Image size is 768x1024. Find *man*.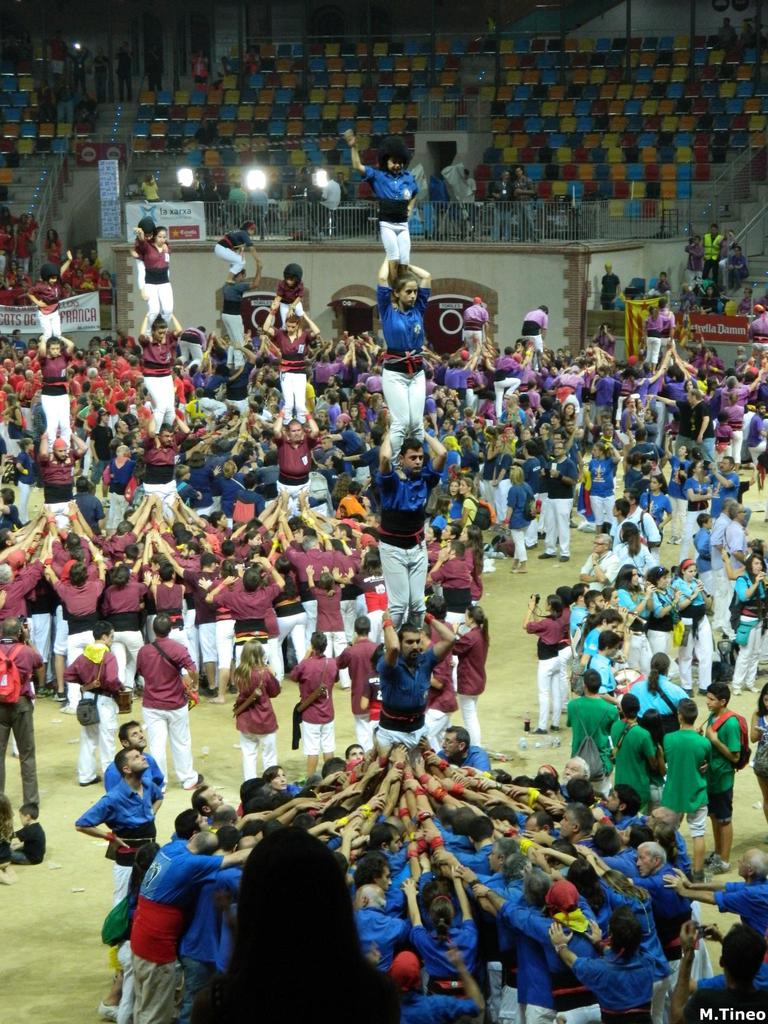
left=372, top=614, right=467, bottom=803.
